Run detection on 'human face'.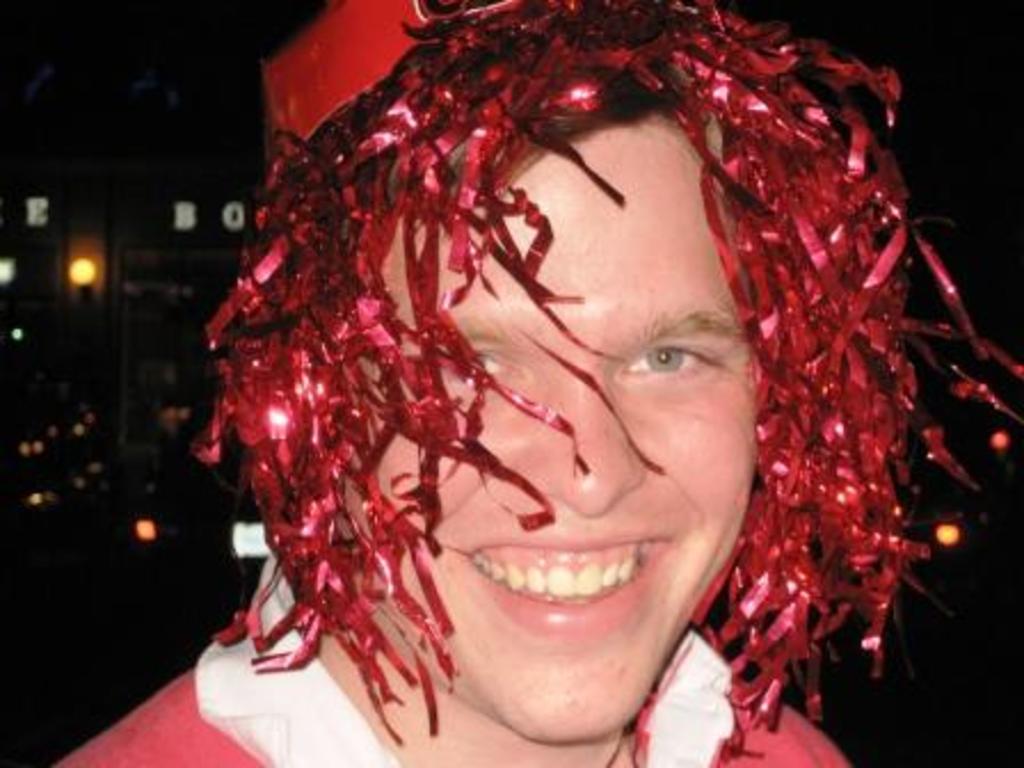
Result: {"left": 336, "top": 114, "right": 773, "bottom": 743}.
